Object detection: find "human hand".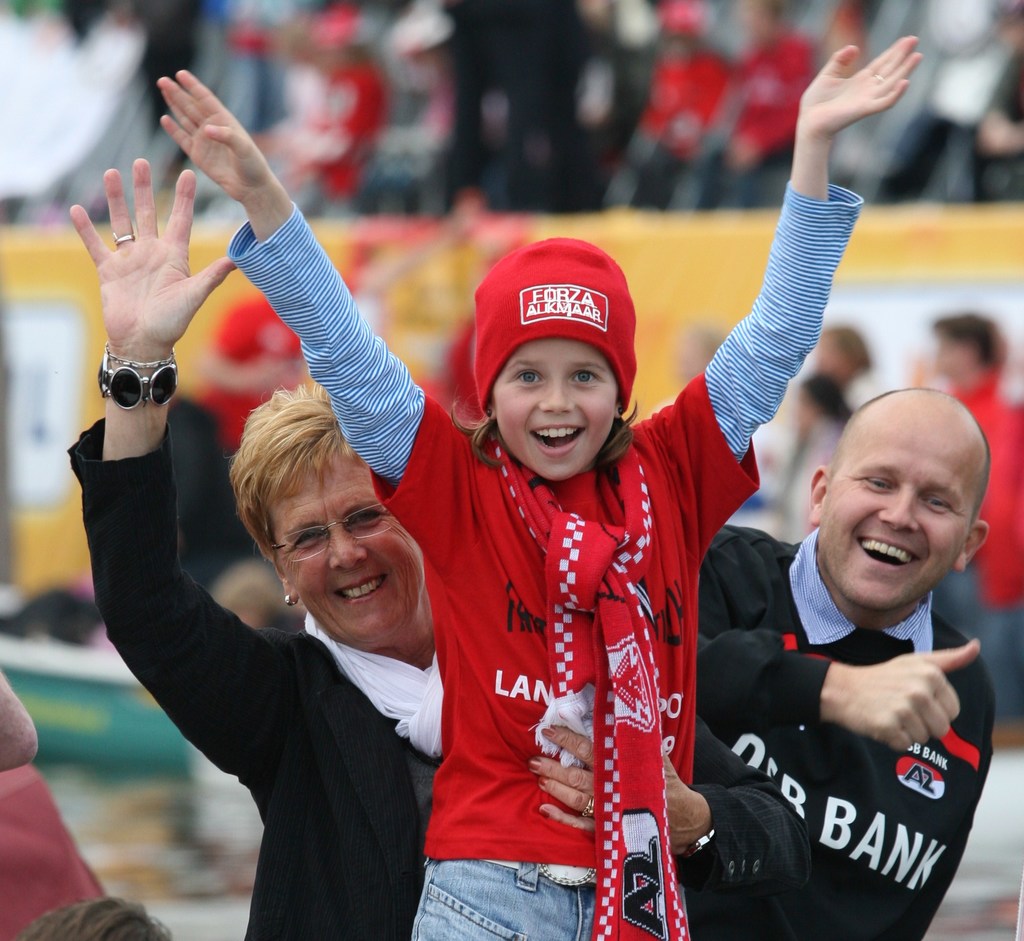
bbox=(524, 721, 693, 851).
